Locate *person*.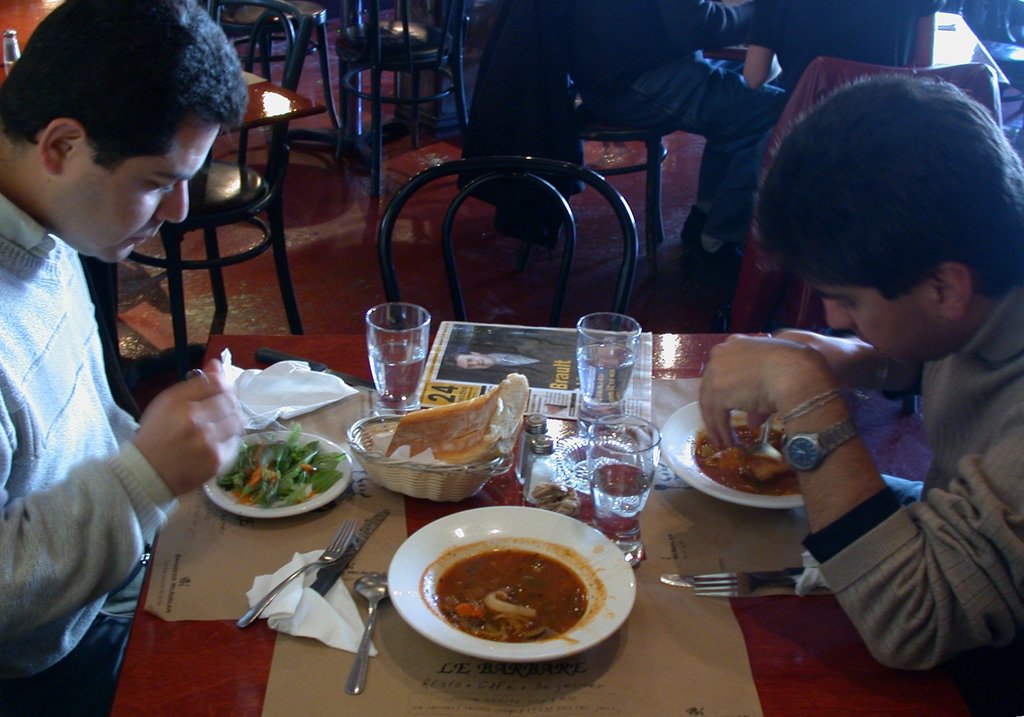
Bounding box: locate(696, 64, 1018, 711).
